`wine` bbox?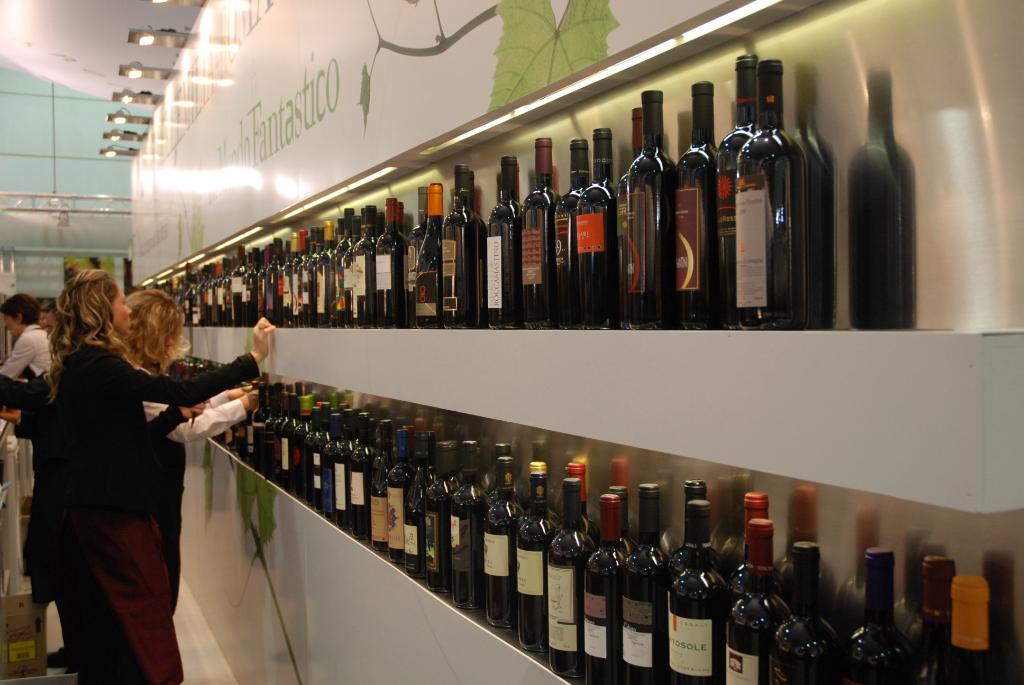
locate(547, 479, 584, 680)
